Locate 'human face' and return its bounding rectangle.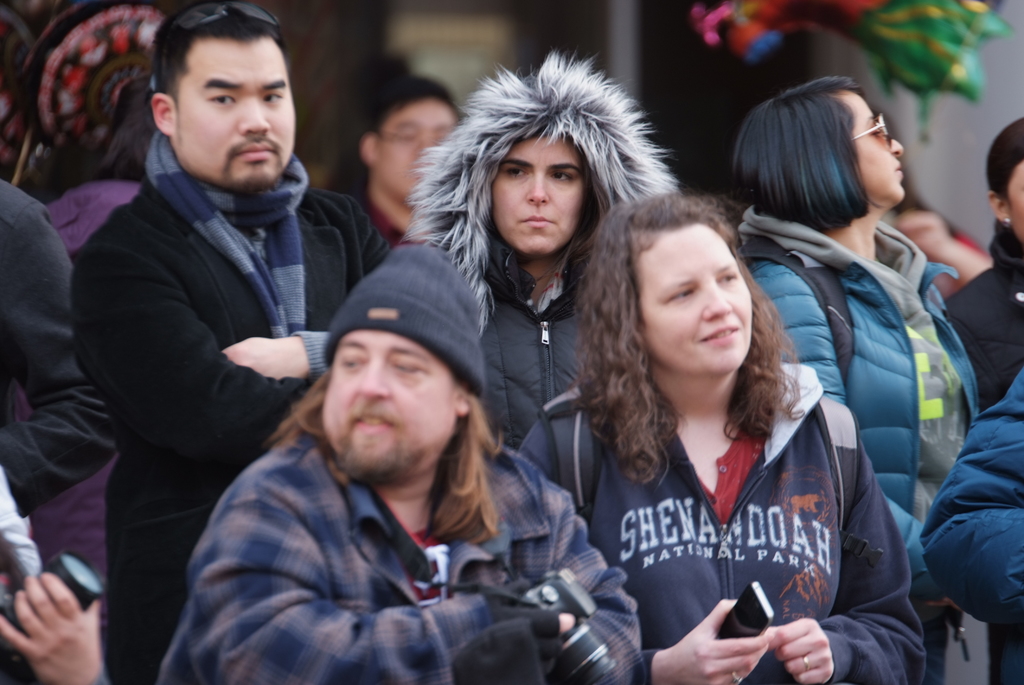
1005, 161, 1023, 237.
